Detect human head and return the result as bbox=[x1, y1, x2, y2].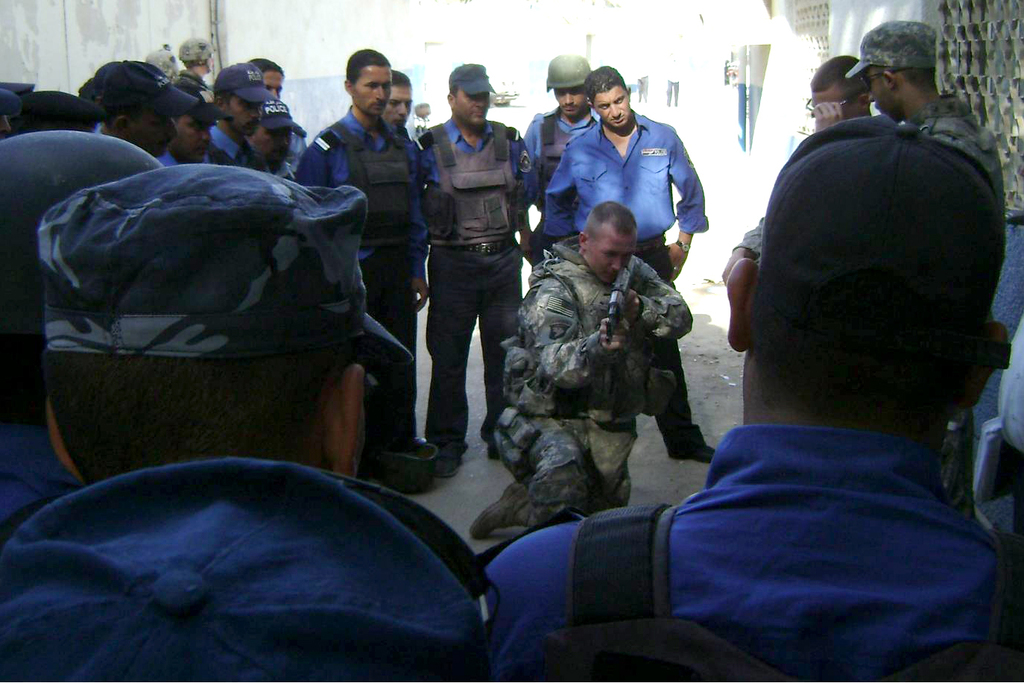
bbox=[859, 14, 958, 108].
